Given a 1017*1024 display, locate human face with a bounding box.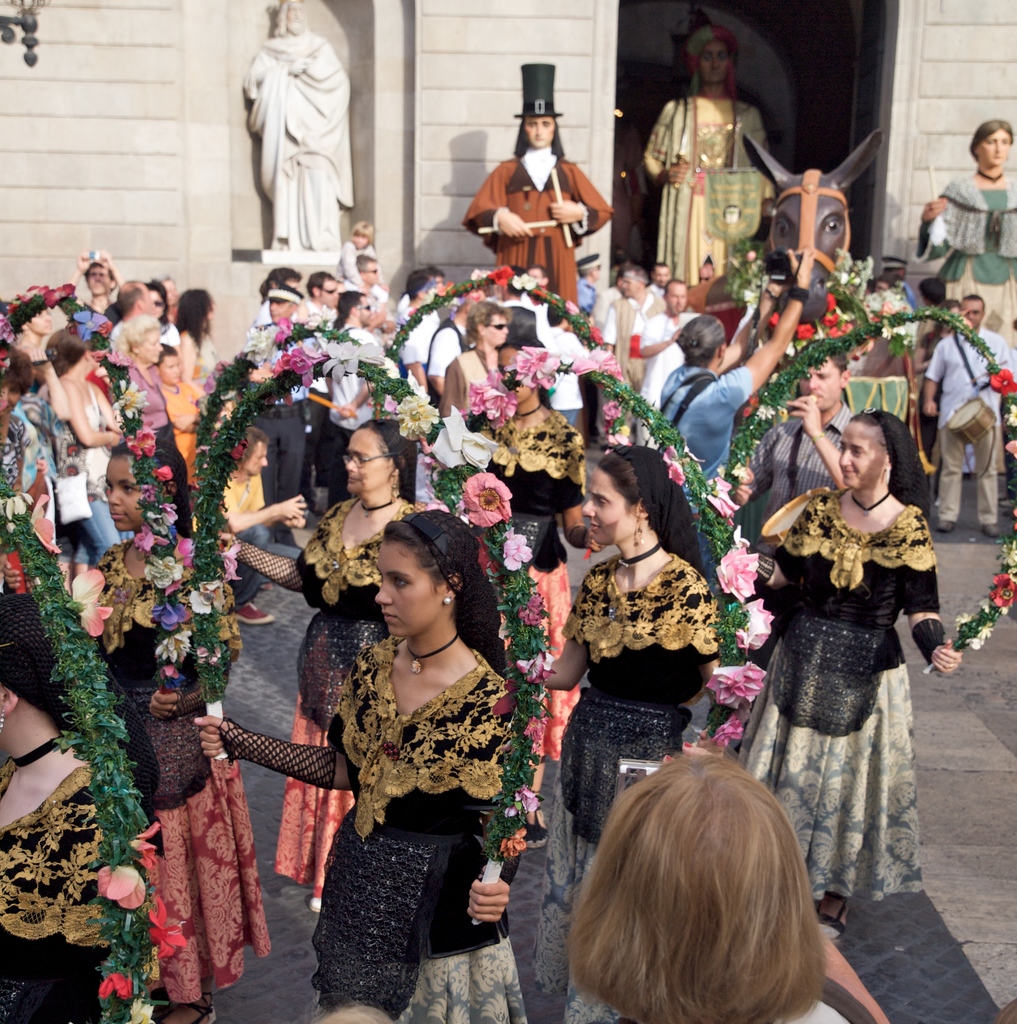
Located: locate(796, 358, 838, 409).
